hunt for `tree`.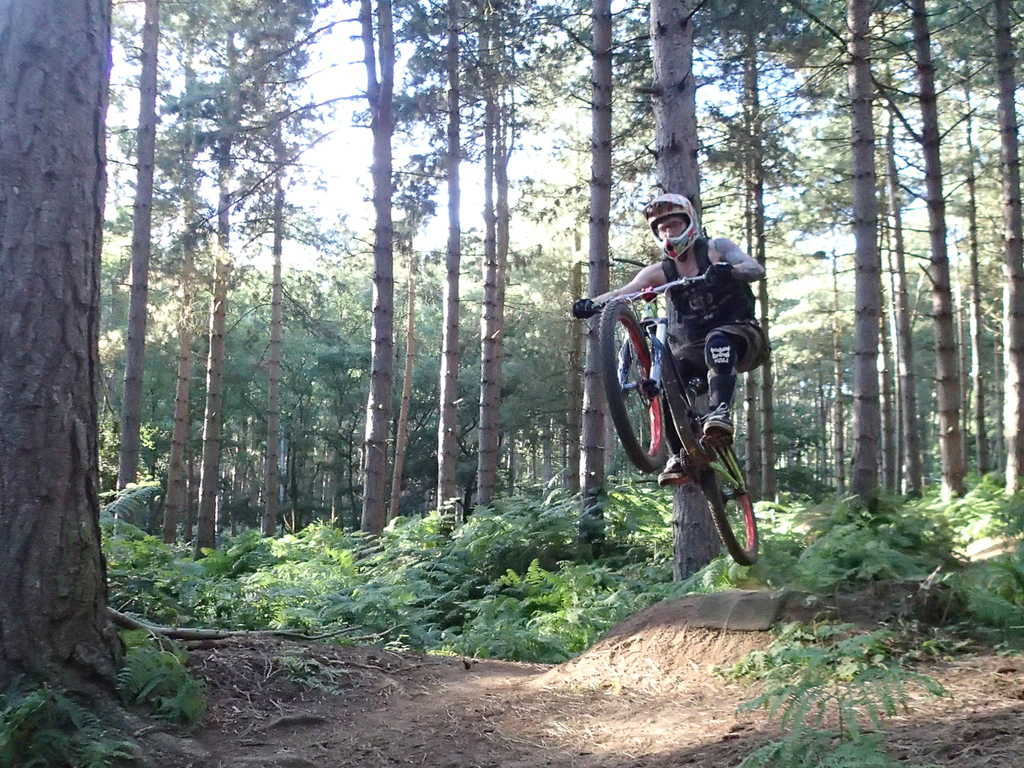
Hunted down at region(272, 0, 446, 534).
